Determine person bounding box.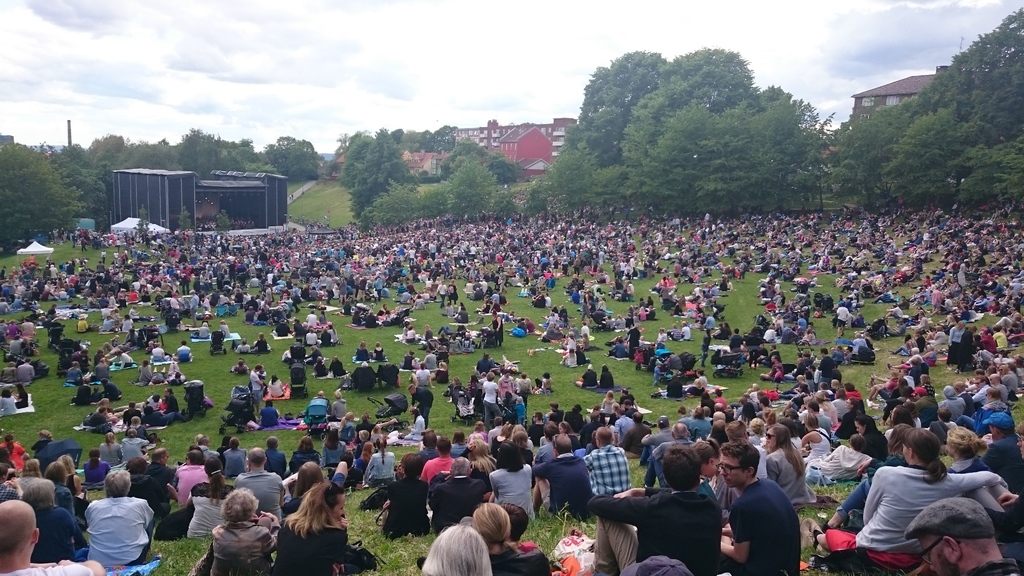
Determined: pyautogui.locateOnScreen(835, 387, 848, 422).
